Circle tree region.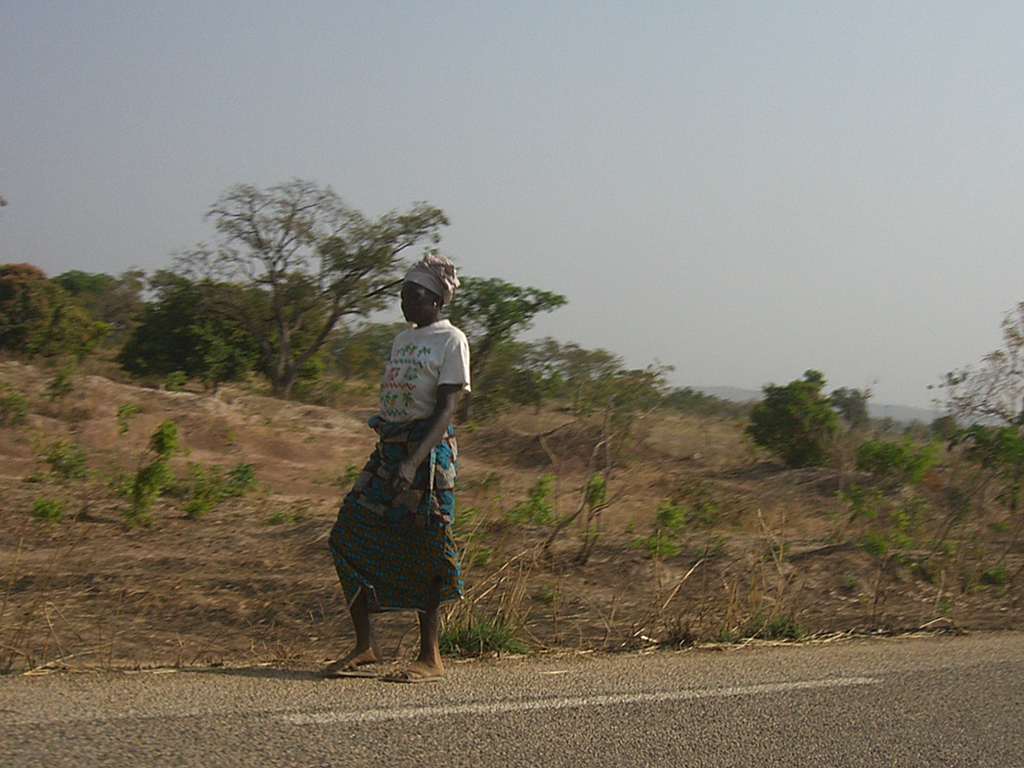
Region: (938, 295, 1023, 431).
